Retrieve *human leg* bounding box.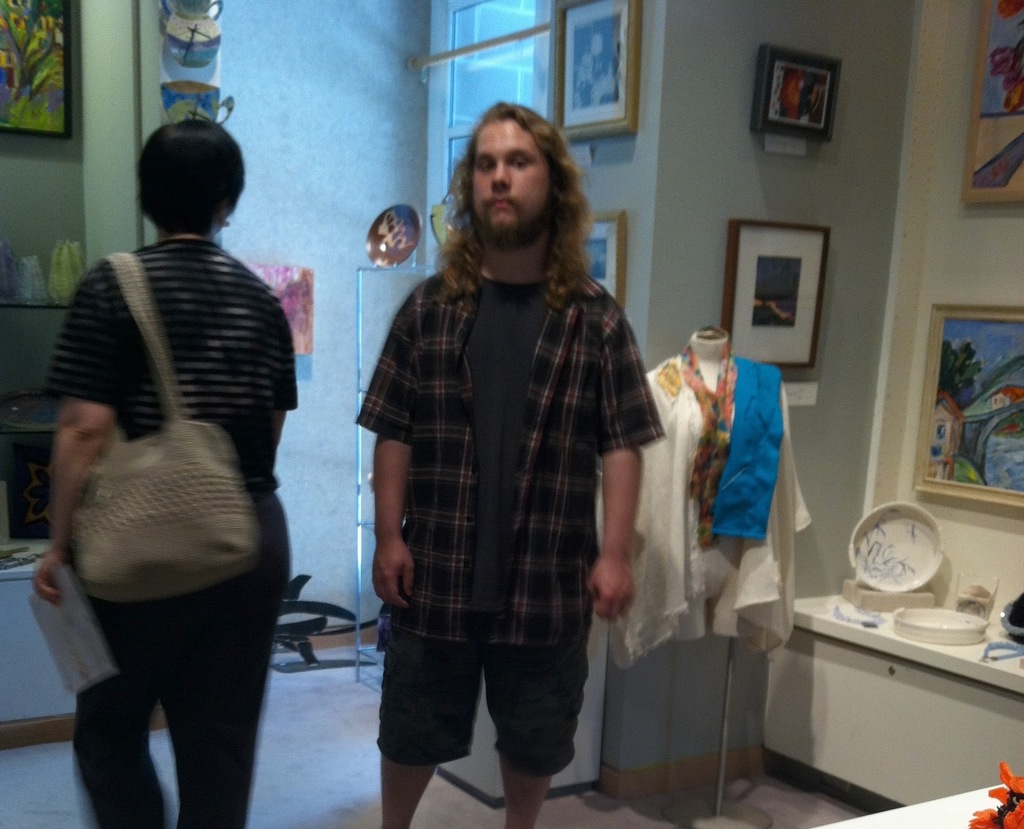
Bounding box: locate(163, 552, 291, 828).
